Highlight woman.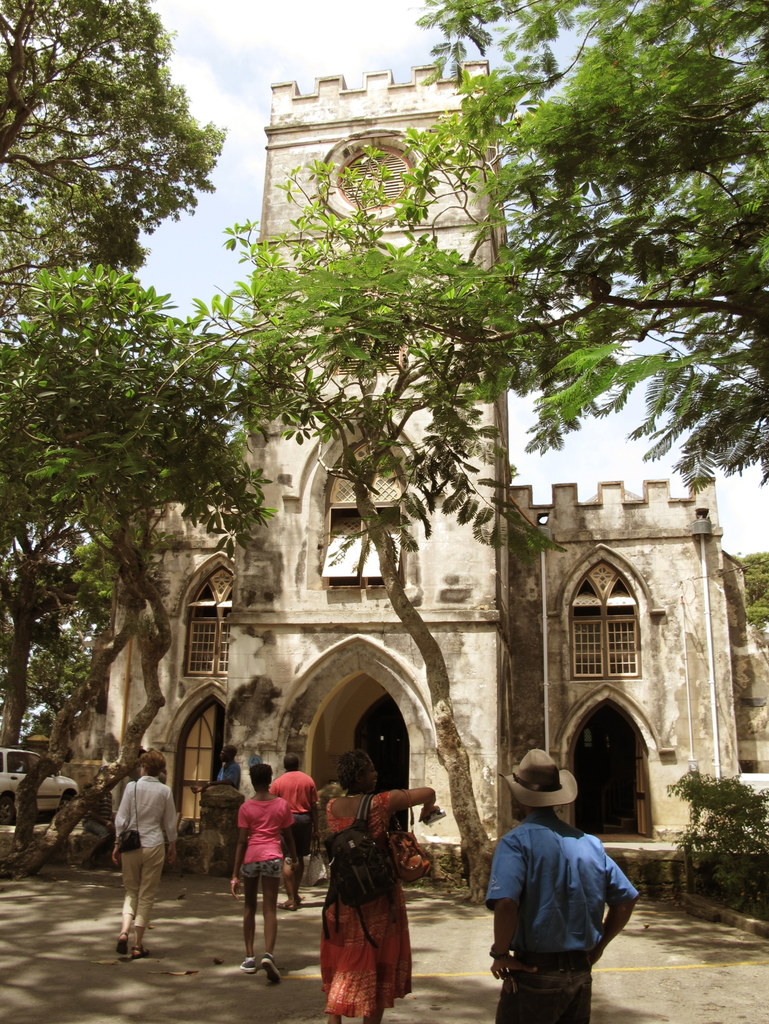
Highlighted region: bbox(113, 749, 175, 957).
